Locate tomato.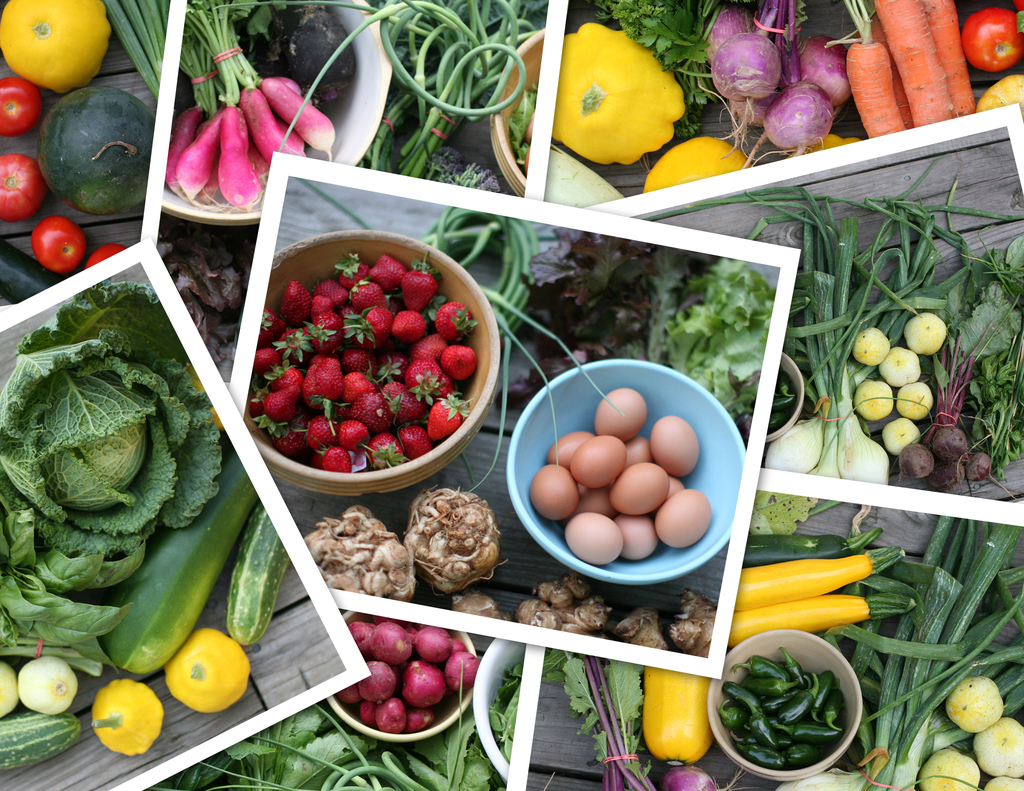
Bounding box: {"x1": 31, "y1": 216, "x2": 87, "y2": 272}.
